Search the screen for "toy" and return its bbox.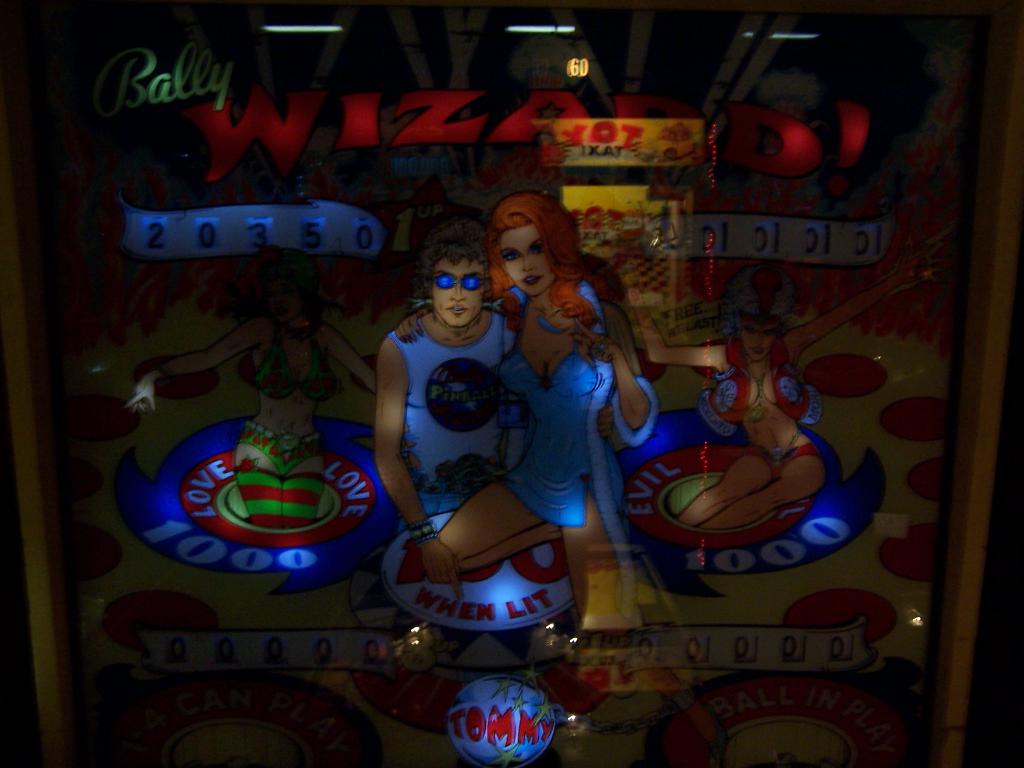
Found: left=629, top=260, right=939, bottom=529.
